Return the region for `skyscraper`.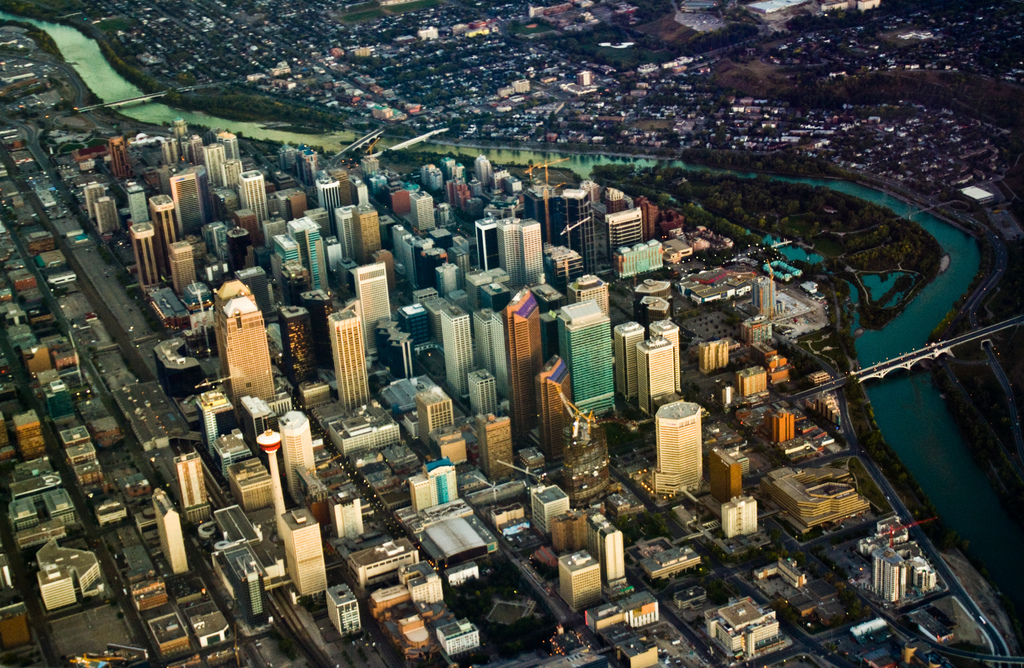
567/273/608/320.
